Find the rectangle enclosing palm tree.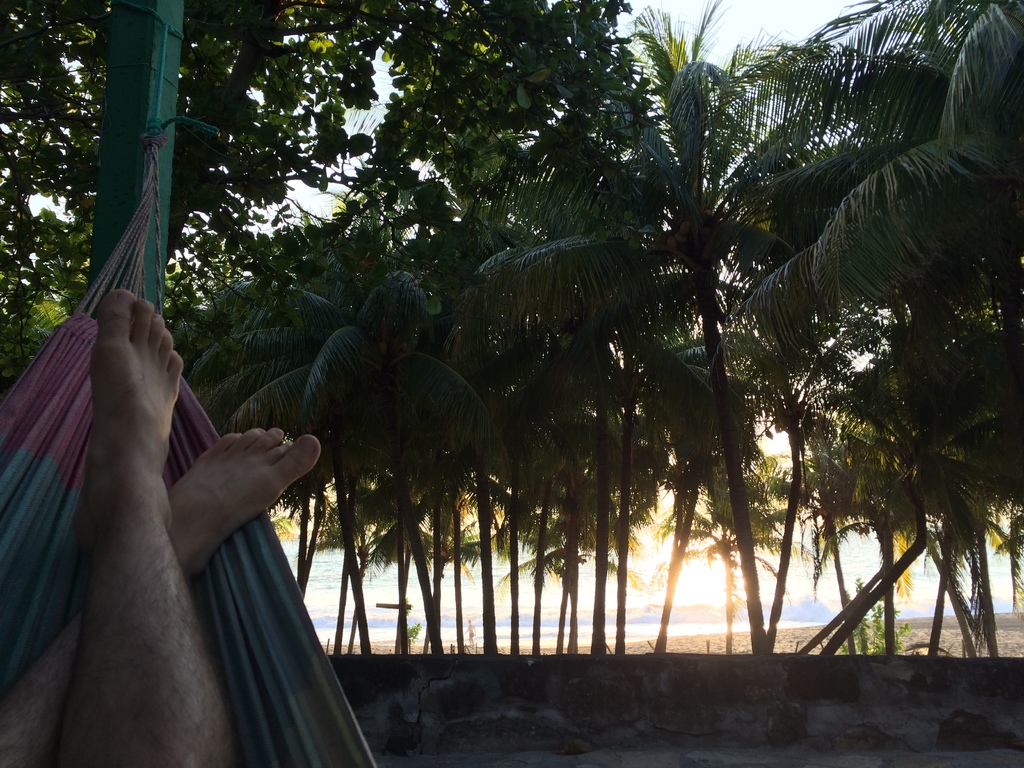
x1=201 y1=0 x2=458 y2=271.
